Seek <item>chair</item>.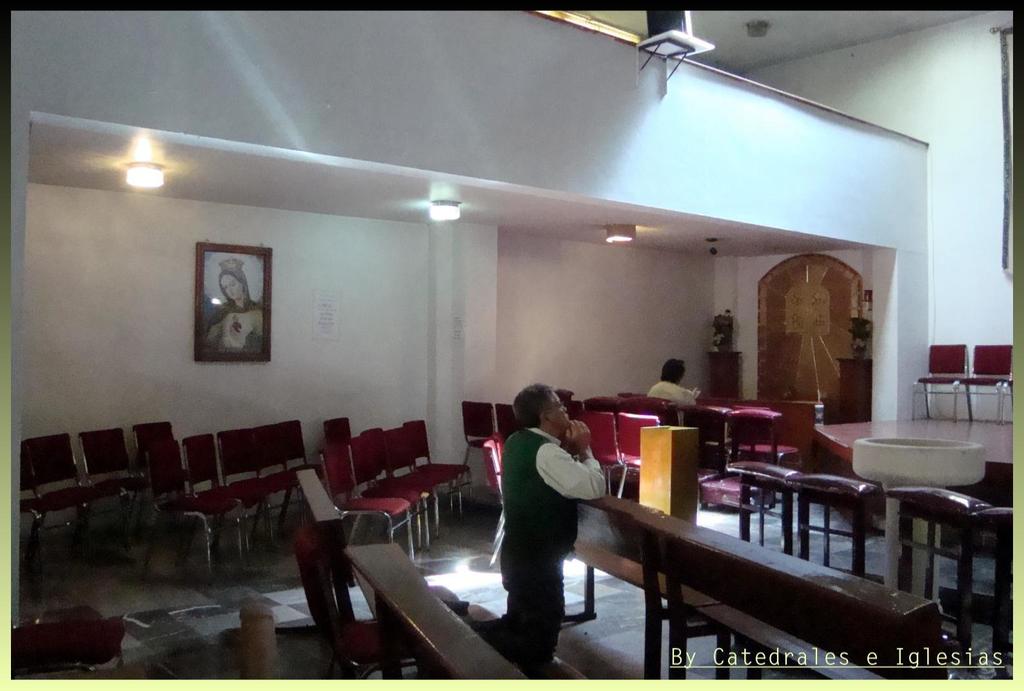
132,424,193,525.
